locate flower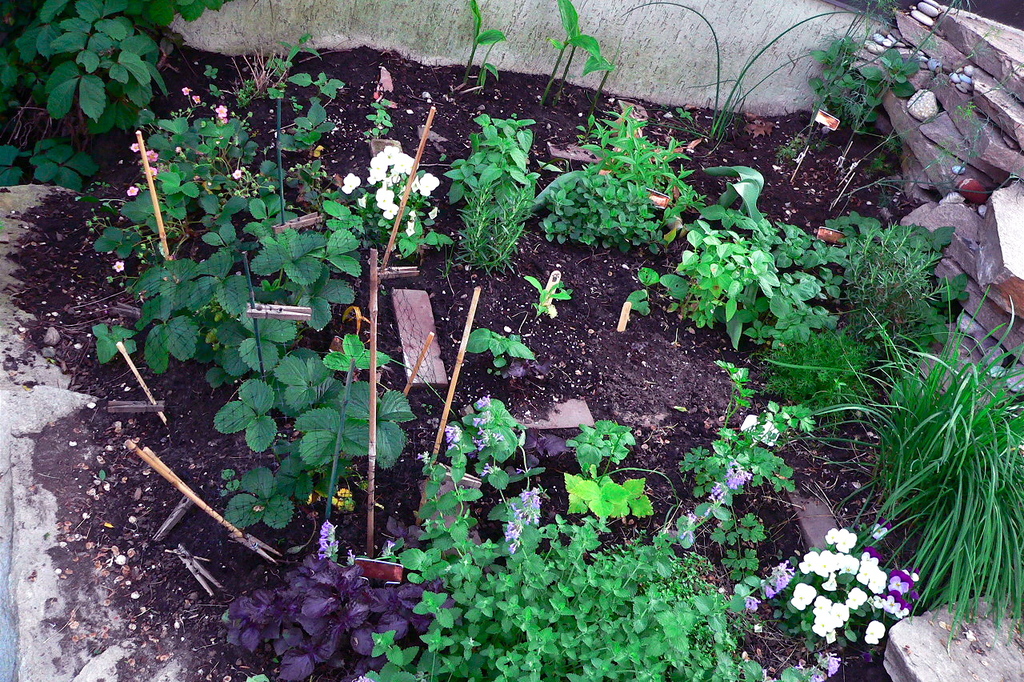
detection(890, 568, 916, 592)
